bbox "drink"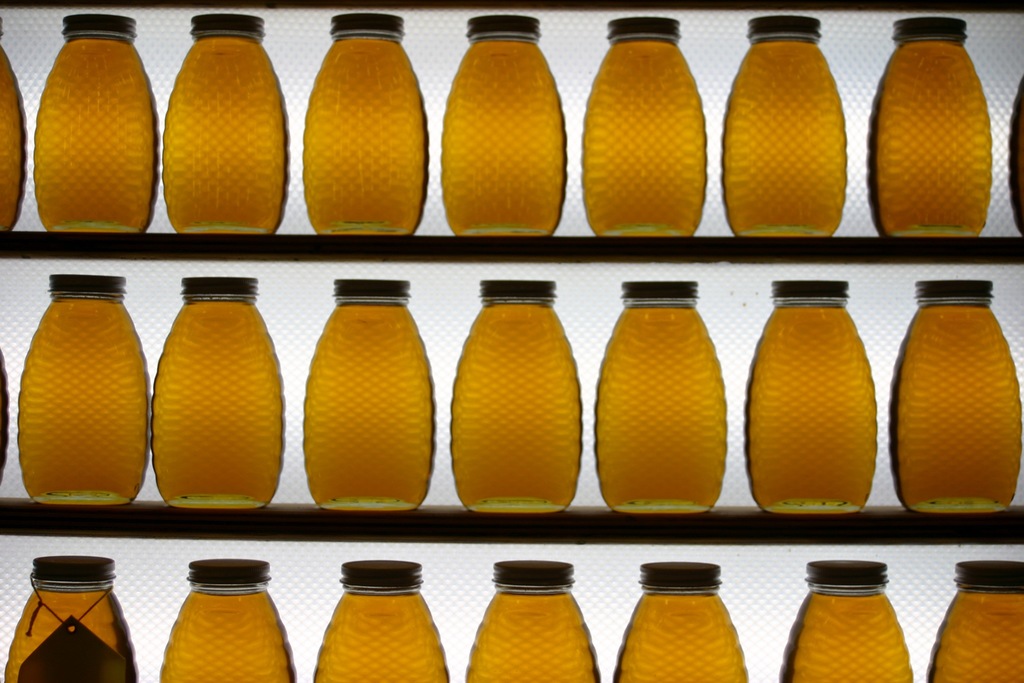
box(746, 313, 872, 506)
